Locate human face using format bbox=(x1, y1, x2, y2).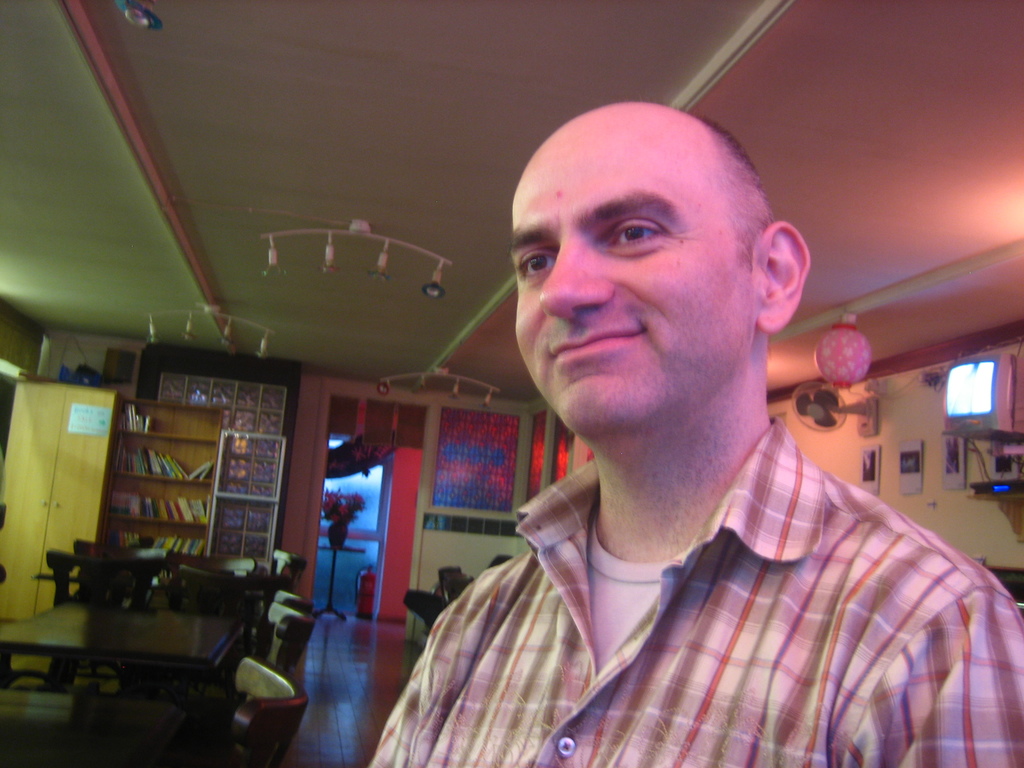
bbox=(506, 130, 743, 445).
